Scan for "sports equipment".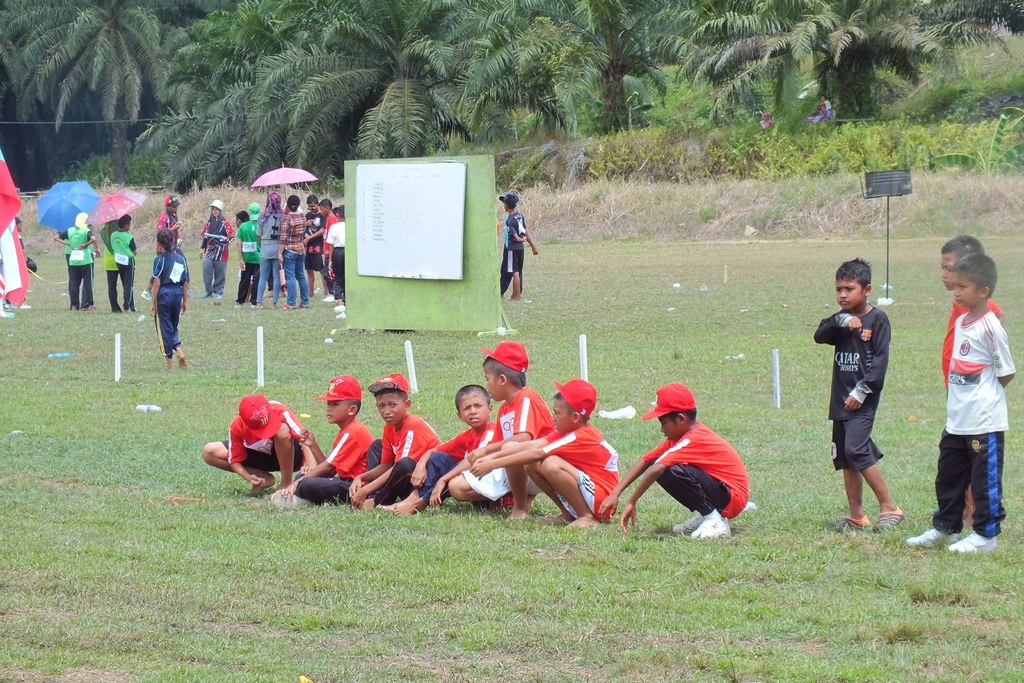
Scan result: 691 516 732 539.
